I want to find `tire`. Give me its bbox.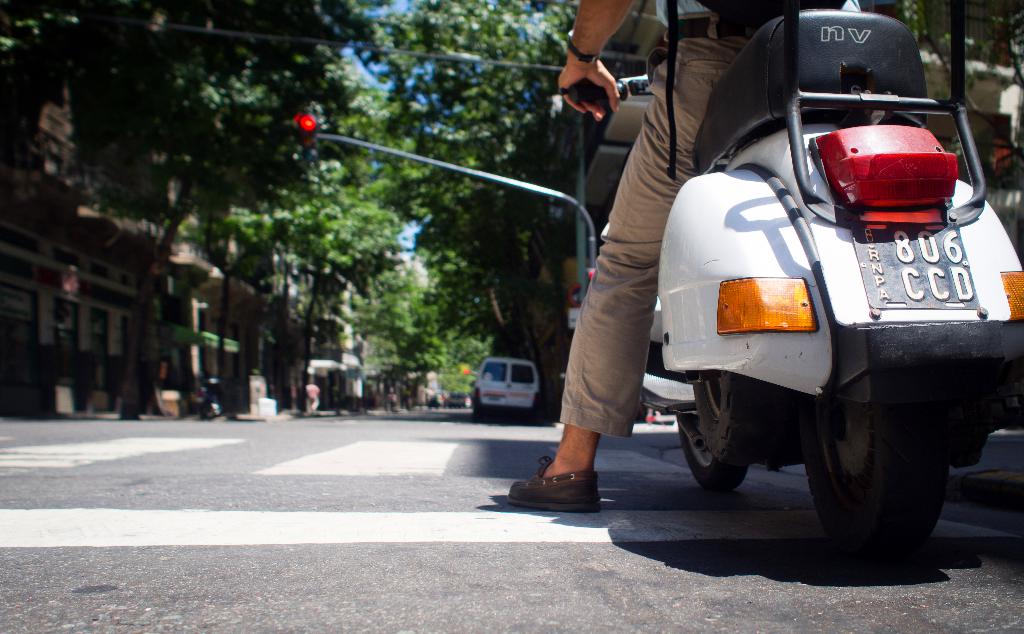
rect(807, 383, 940, 561).
